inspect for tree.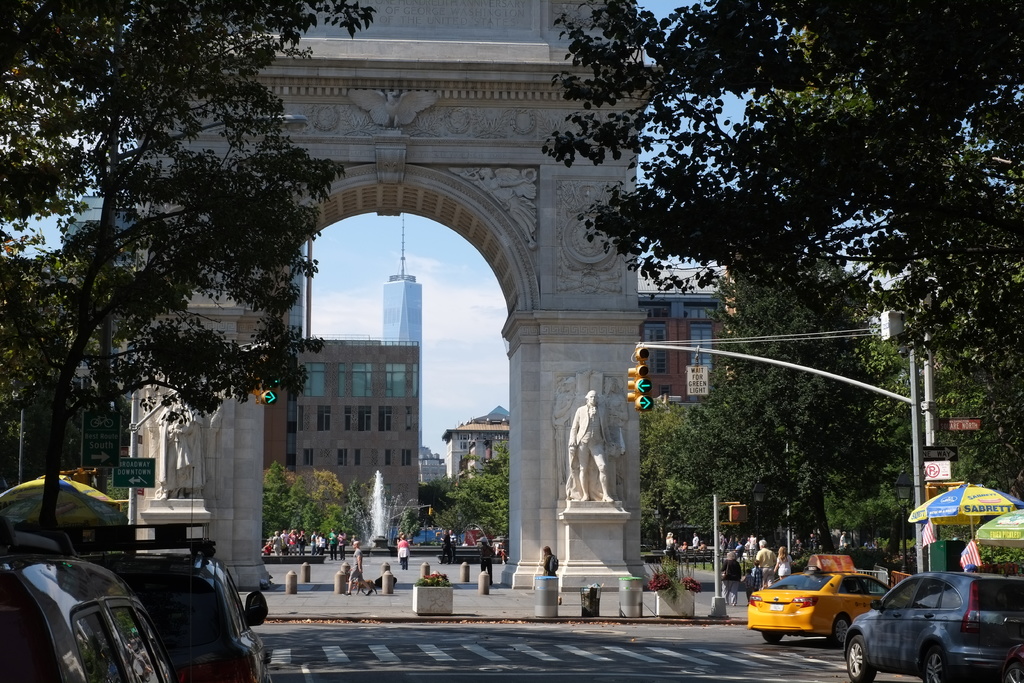
Inspection: [x1=541, y1=0, x2=1023, y2=547].
